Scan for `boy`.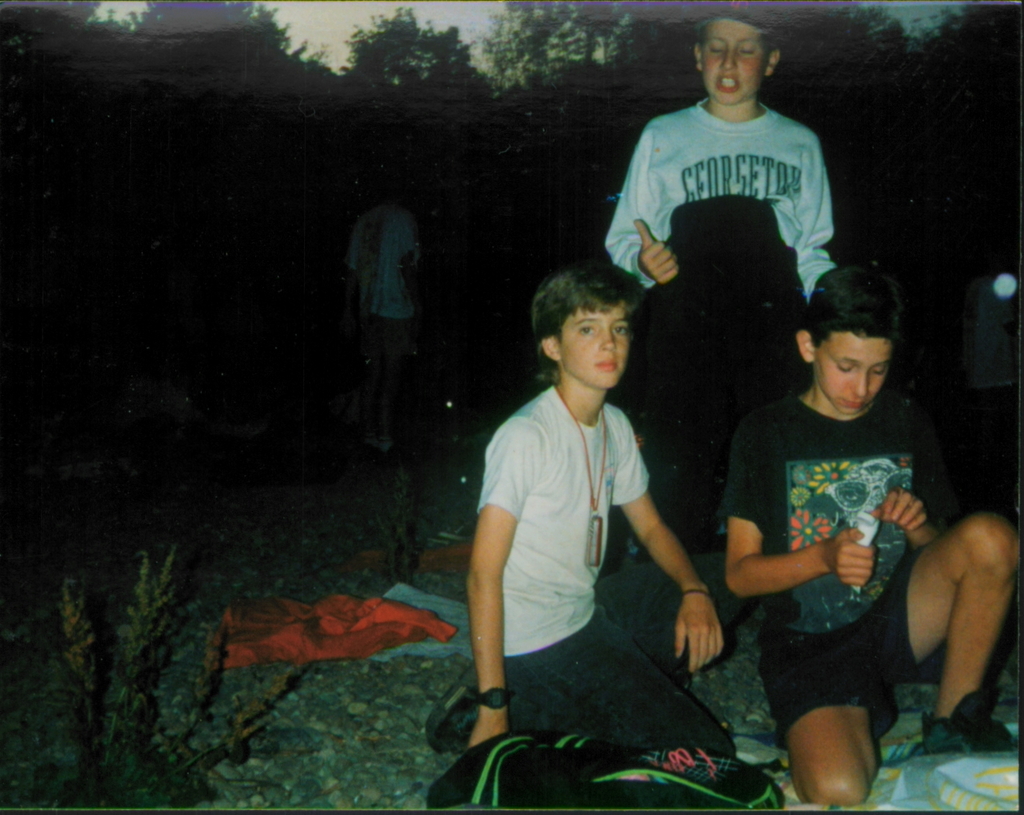
Scan result: (424, 264, 739, 758).
